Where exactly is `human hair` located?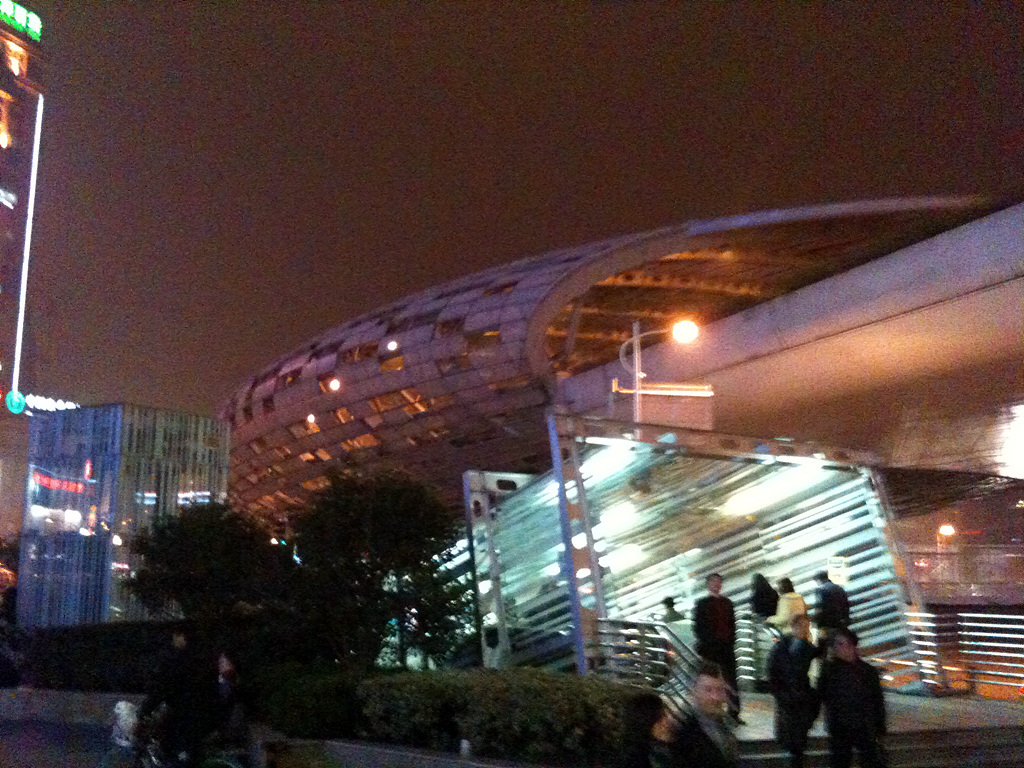
Its bounding box is <box>689,659,720,683</box>.
